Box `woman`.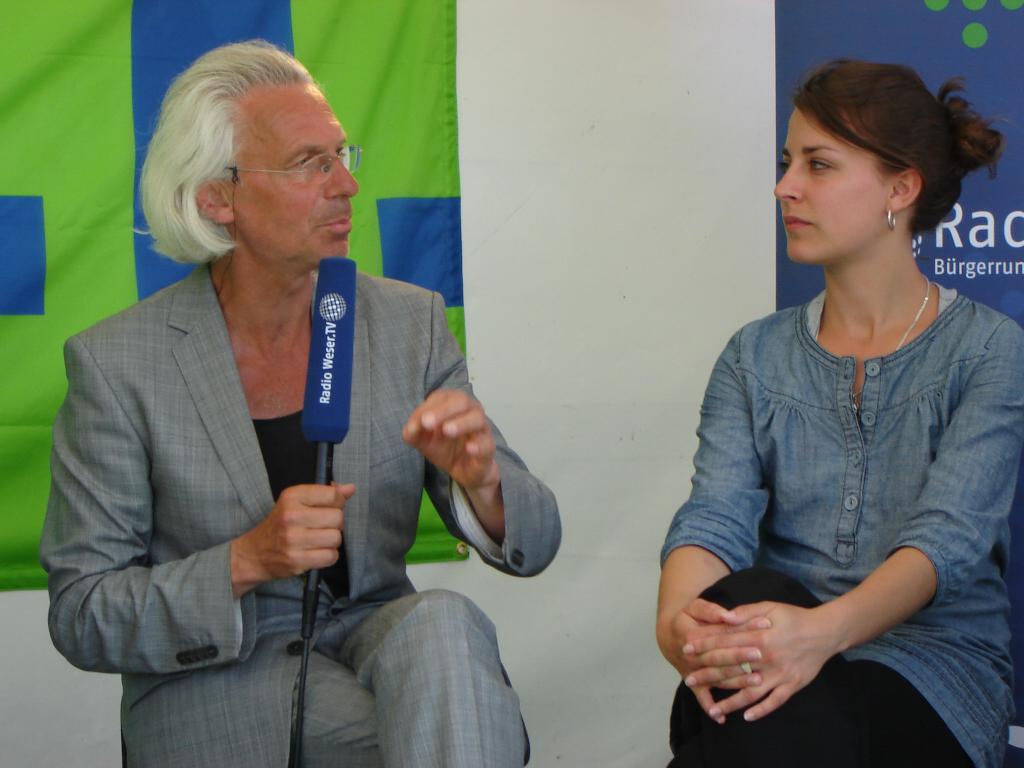
[left=636, top=33, right=996, bottom=767].
